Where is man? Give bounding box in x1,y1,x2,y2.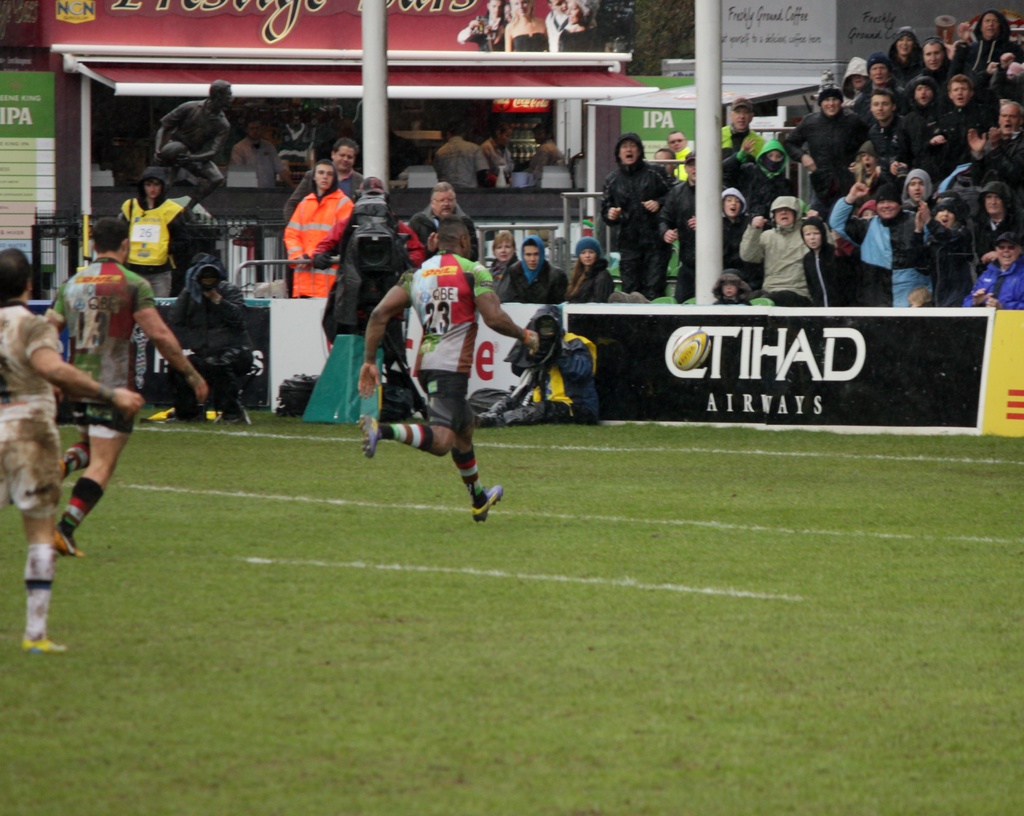
234,114,292,199.
